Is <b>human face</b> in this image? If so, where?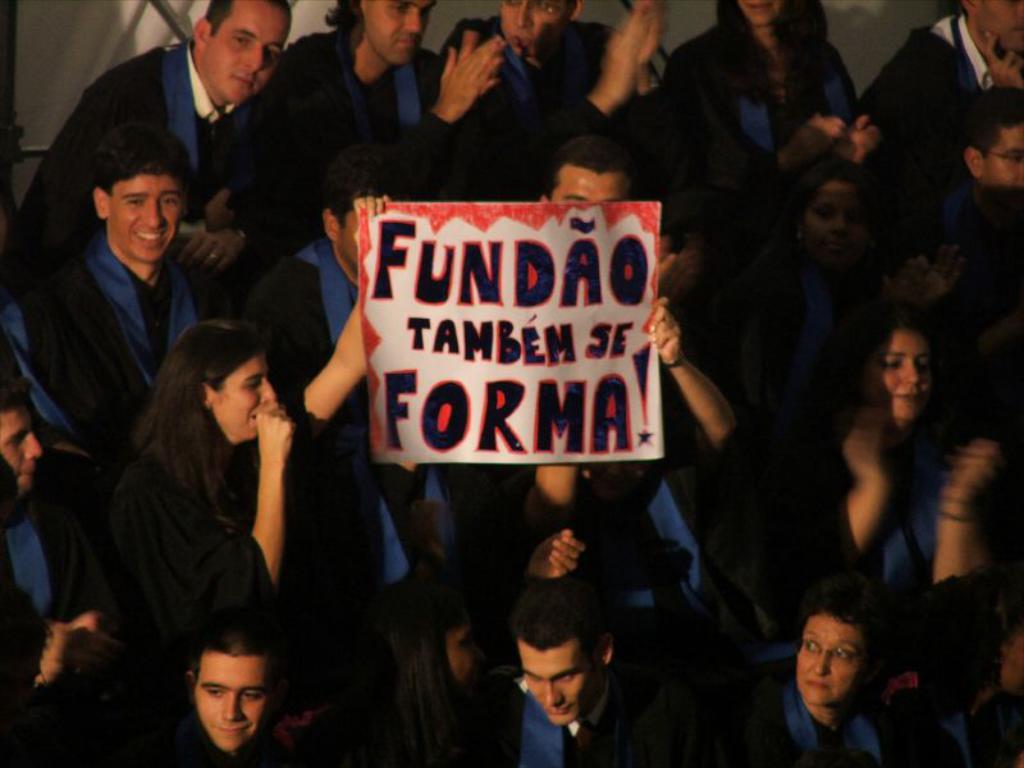
Yes, at BBox(365, 0, 422, 58).
